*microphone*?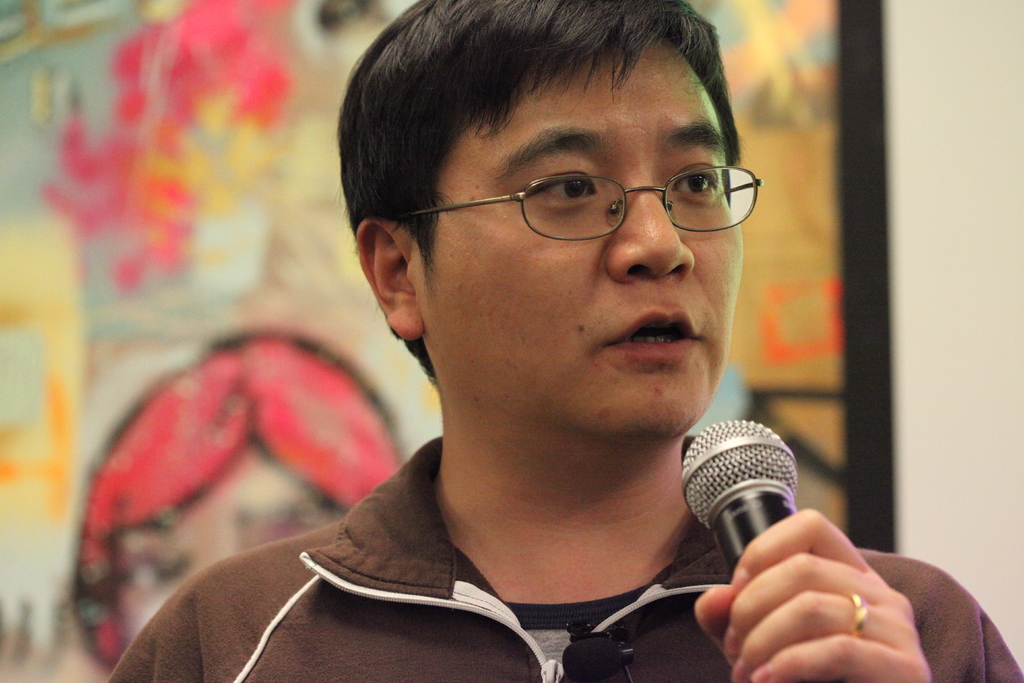
682, 416, 850, 682
